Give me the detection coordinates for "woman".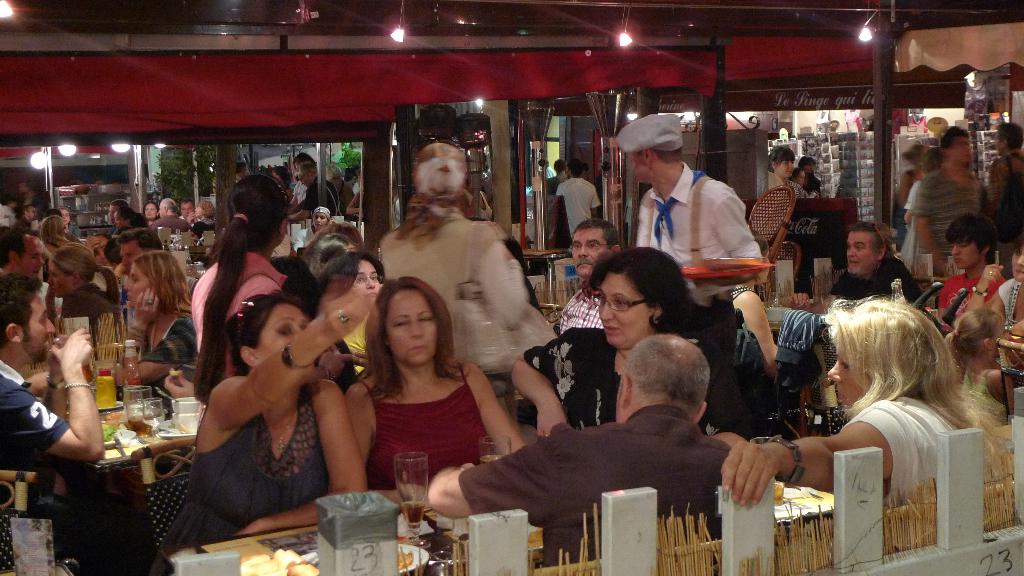
(193,168,305,406).
